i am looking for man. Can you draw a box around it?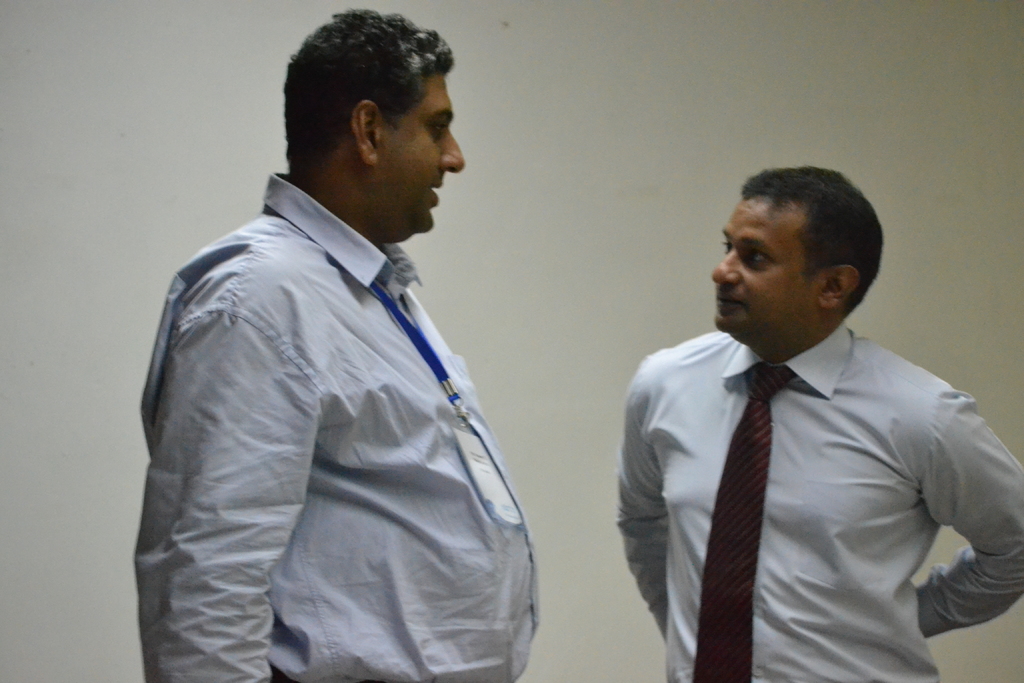
Sure, the bounding box is BBox(131, 0, 540, 682).
